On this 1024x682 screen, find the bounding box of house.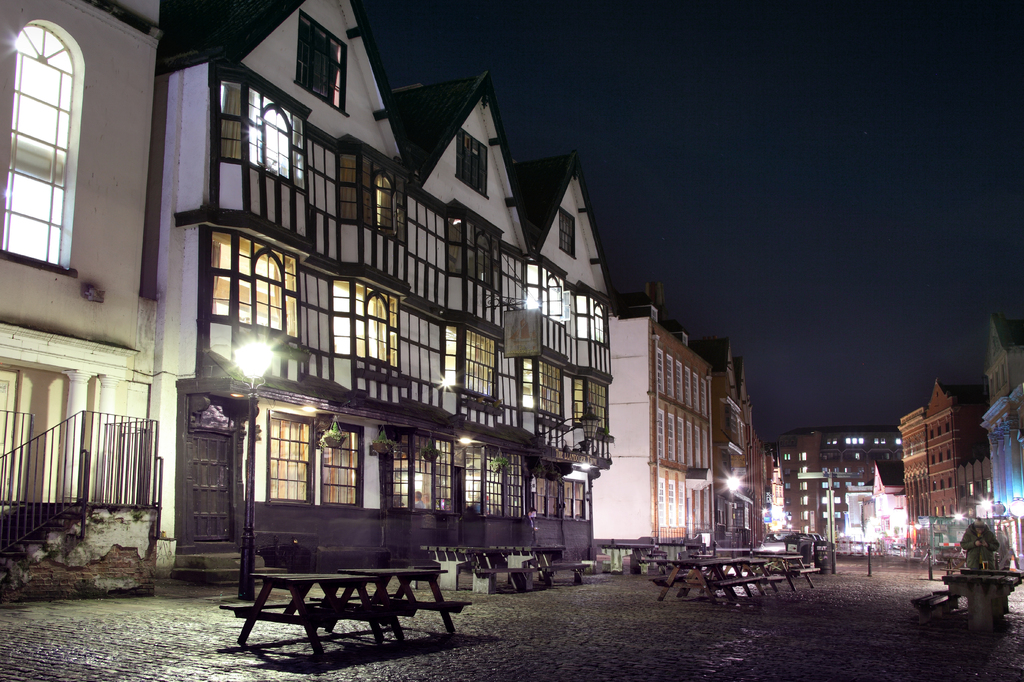
Bounding box: <bbox>603, 276, 717, 574</bbox>.
